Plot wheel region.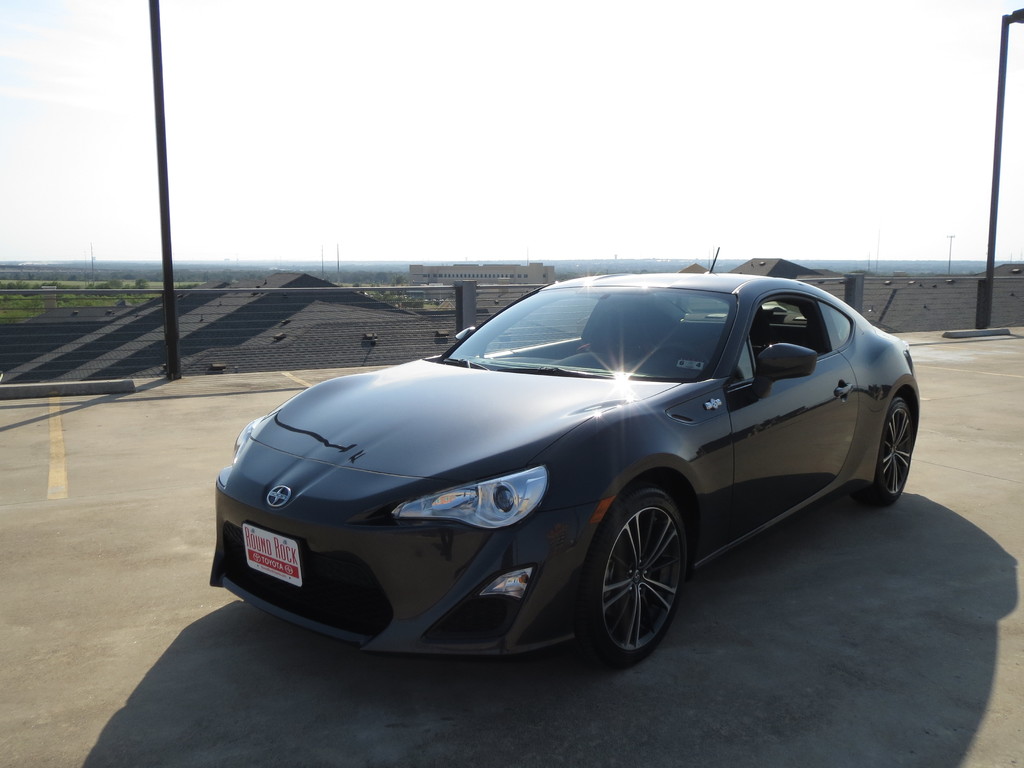
Plotted at bbox=(853, 397, 913, 506).
